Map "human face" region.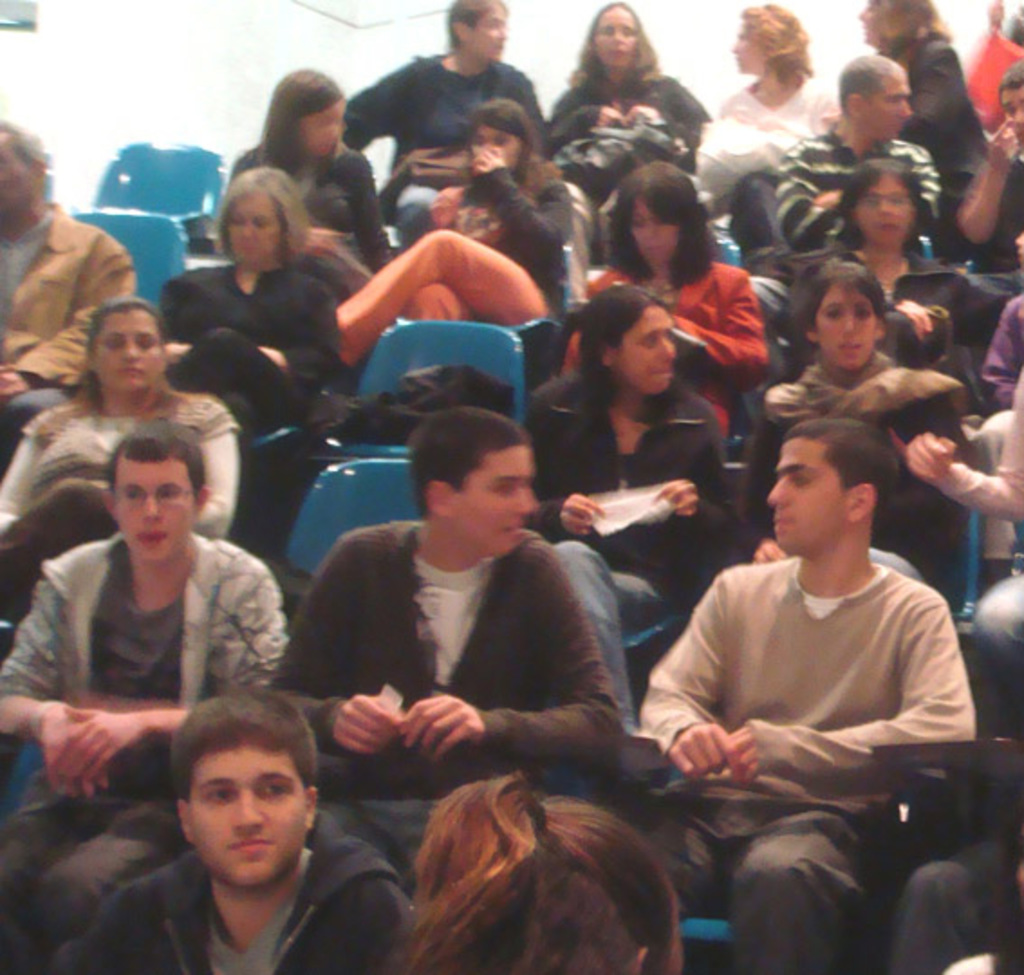
Mapped to pyautogui.locateOnScreen(470, 9, 509, 65).
